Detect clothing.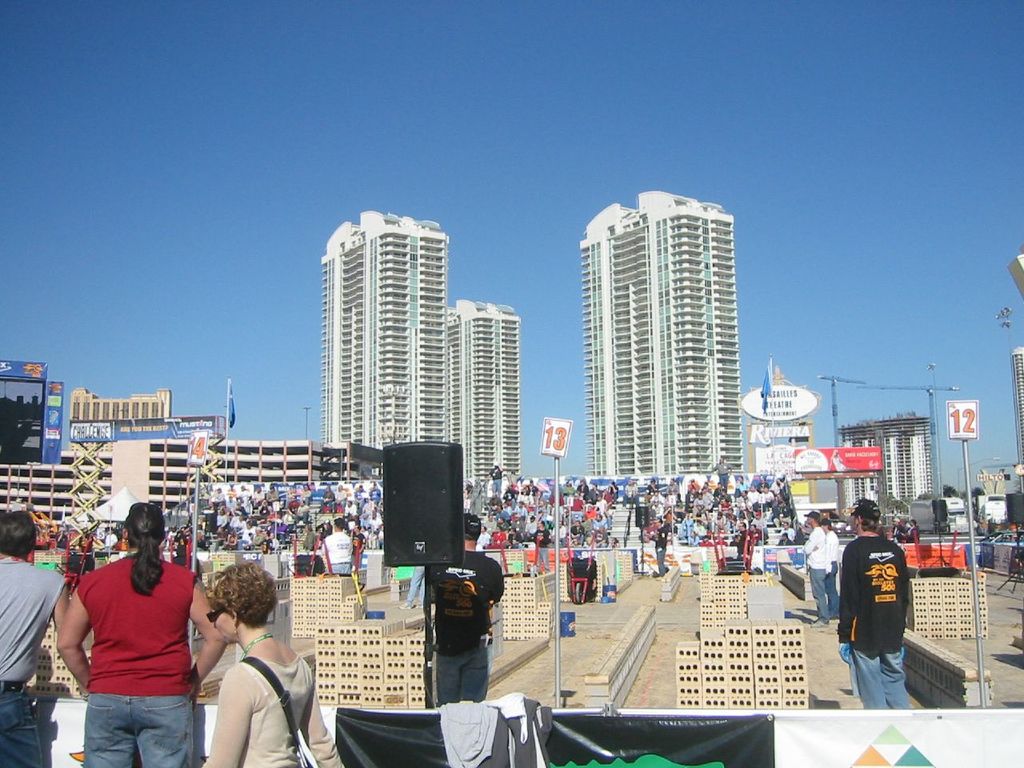
Detected at (x1=837, y1=528, x2=914, y2=714).
